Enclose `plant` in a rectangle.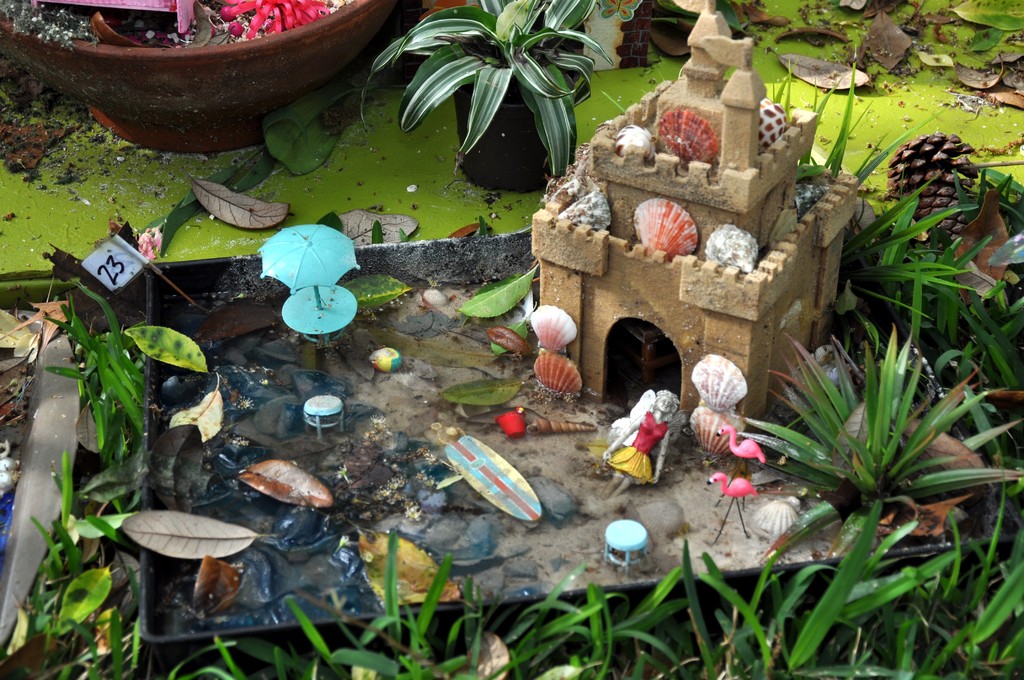
box=[26, 448, 136, 582].
